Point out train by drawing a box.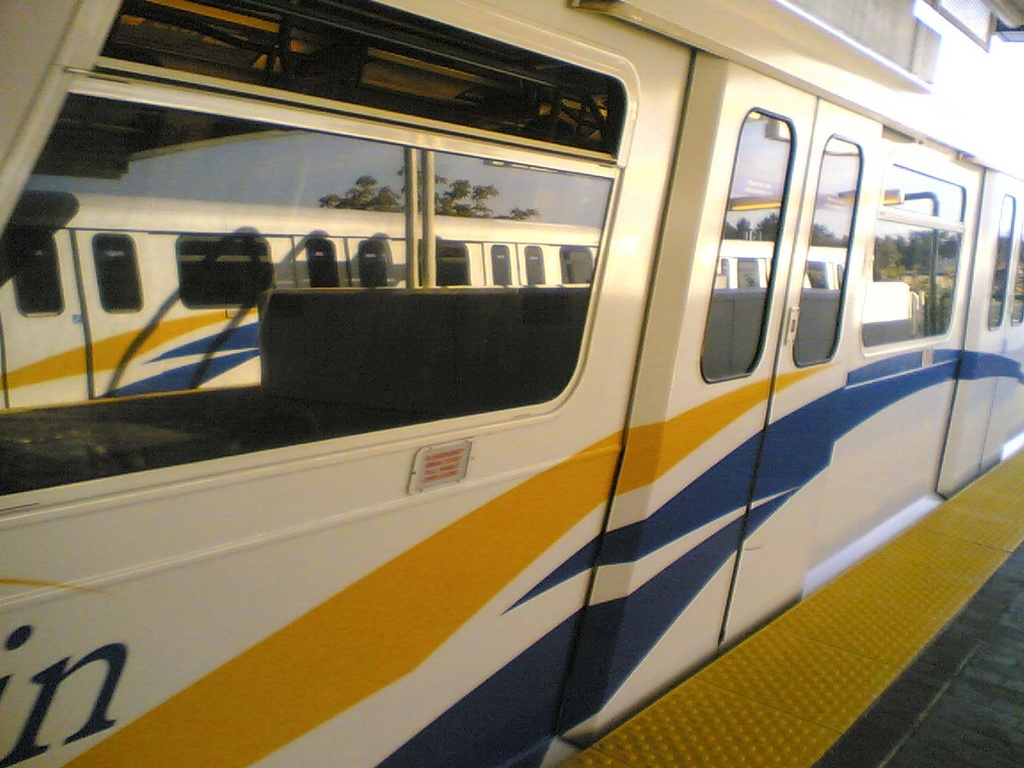
0,0,1016,767.
